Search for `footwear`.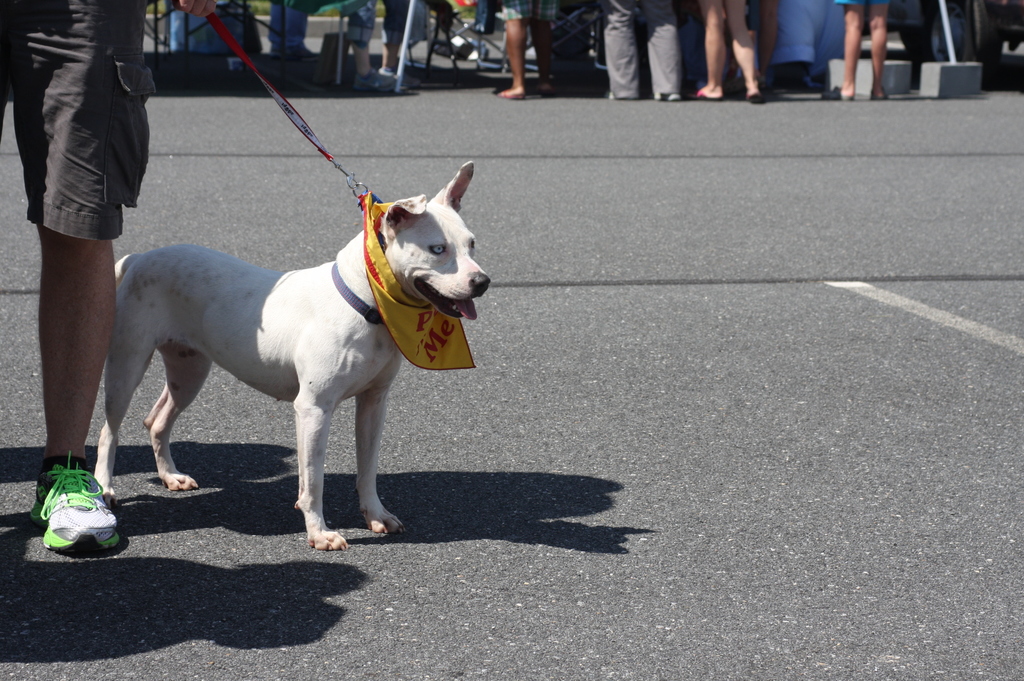
Found at <region>604, 91, 617, 99</region>.
